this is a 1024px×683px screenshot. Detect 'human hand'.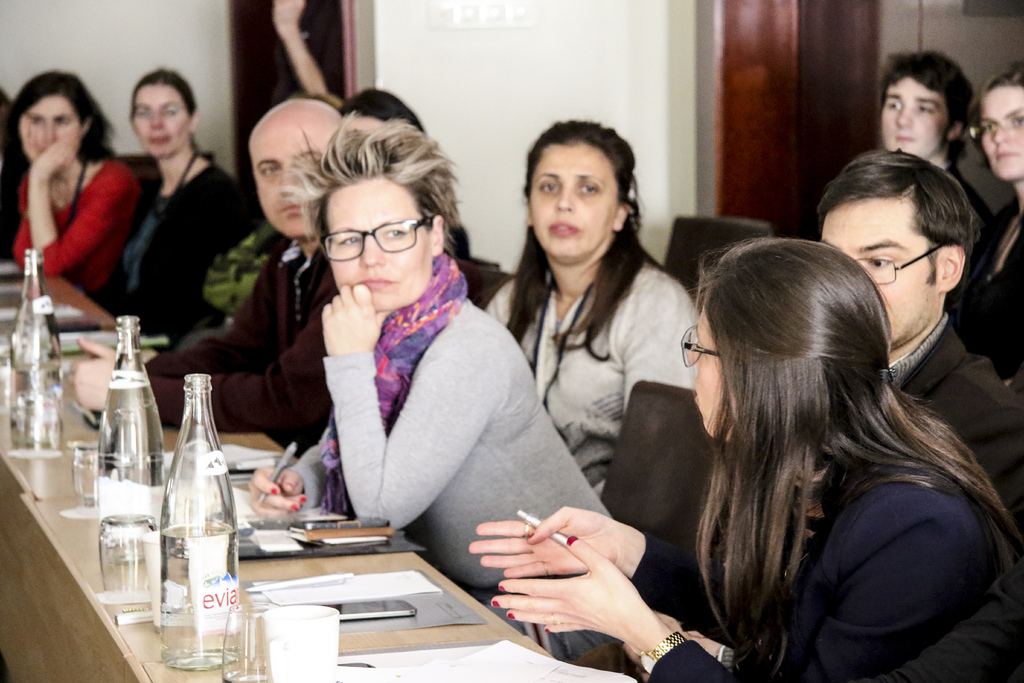
(24, 125, 83, 179).
